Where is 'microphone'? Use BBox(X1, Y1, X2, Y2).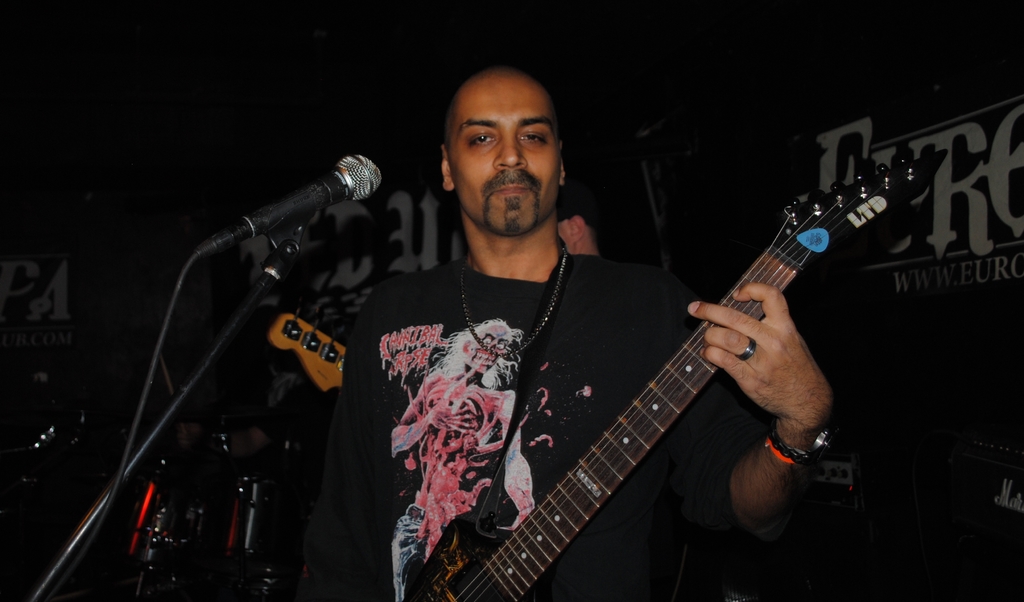
BBox(194, 152, 387, 260).
